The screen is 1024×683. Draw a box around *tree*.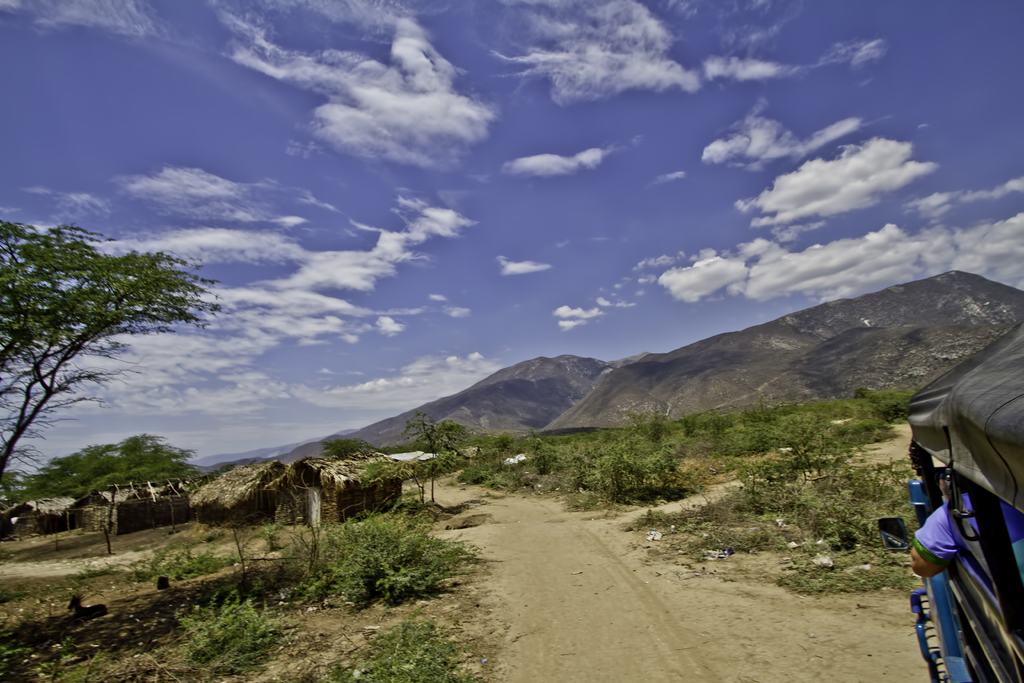
(15,436,204,561).
